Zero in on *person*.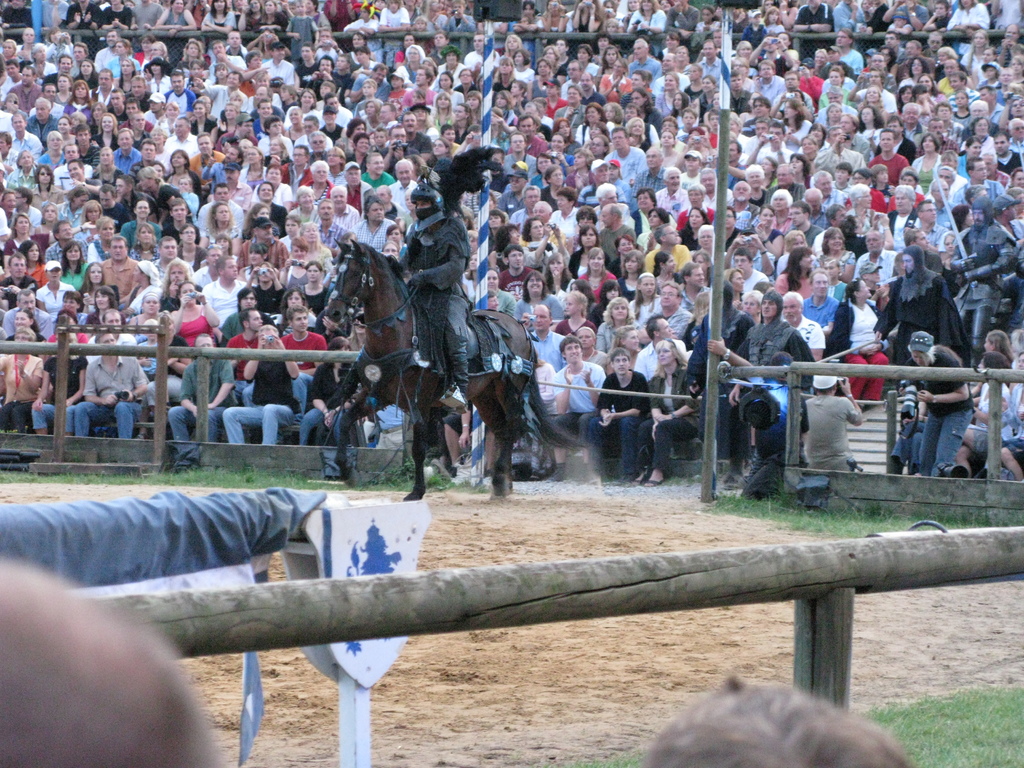
Zeroed in: region(92, 109, 110, 143).
